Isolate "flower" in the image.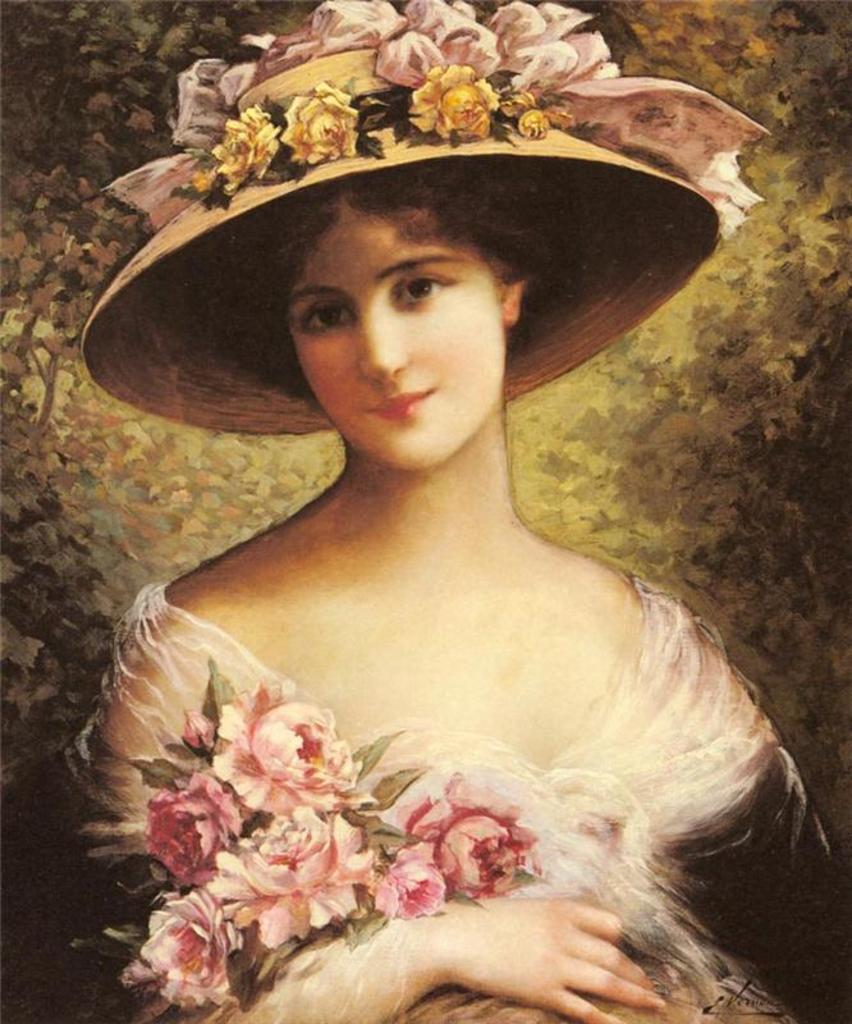
Isolated region: (407, 60, 500, 147).
